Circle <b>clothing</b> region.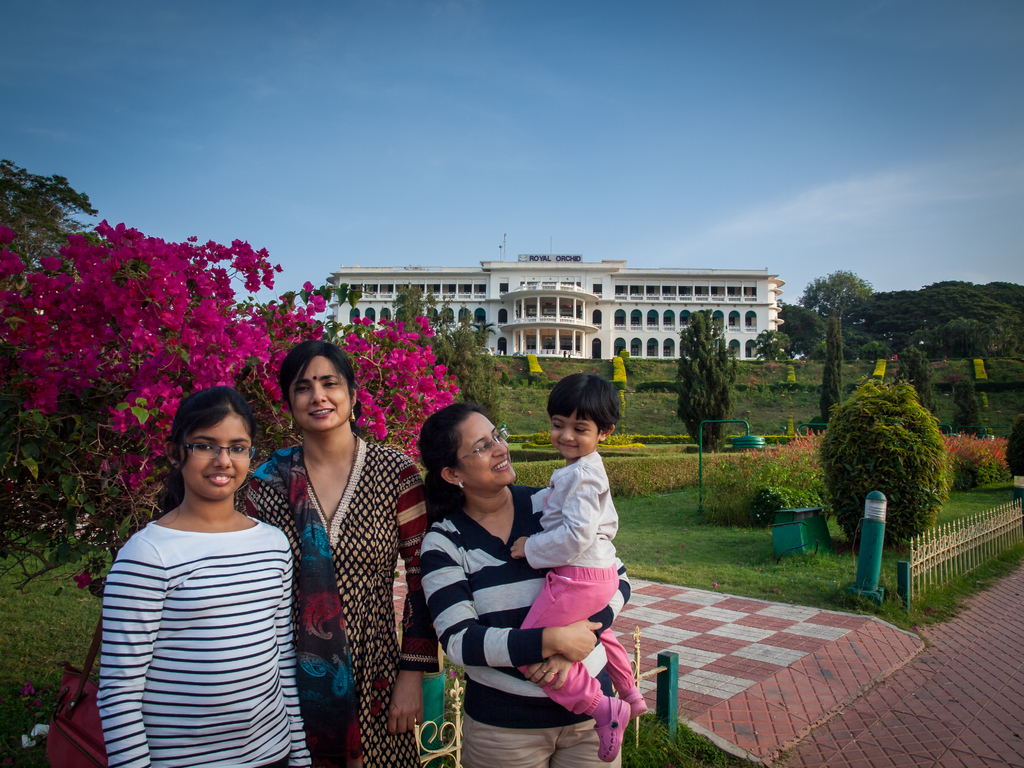
Region: 429 504 632 767.
